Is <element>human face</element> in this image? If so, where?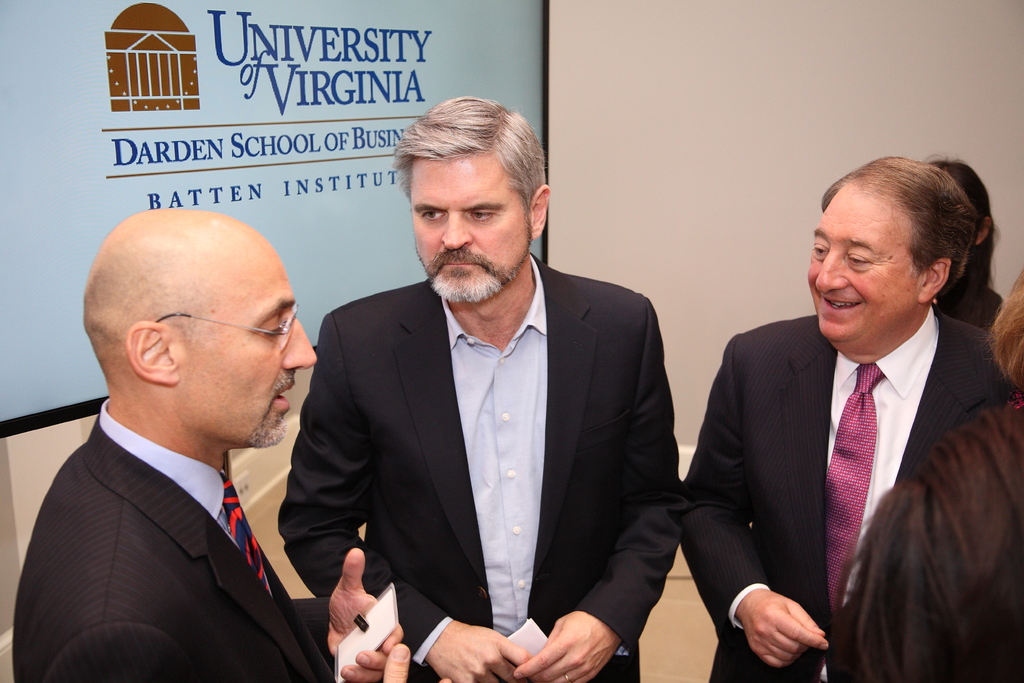
Yes, at 806/181/924/348.
